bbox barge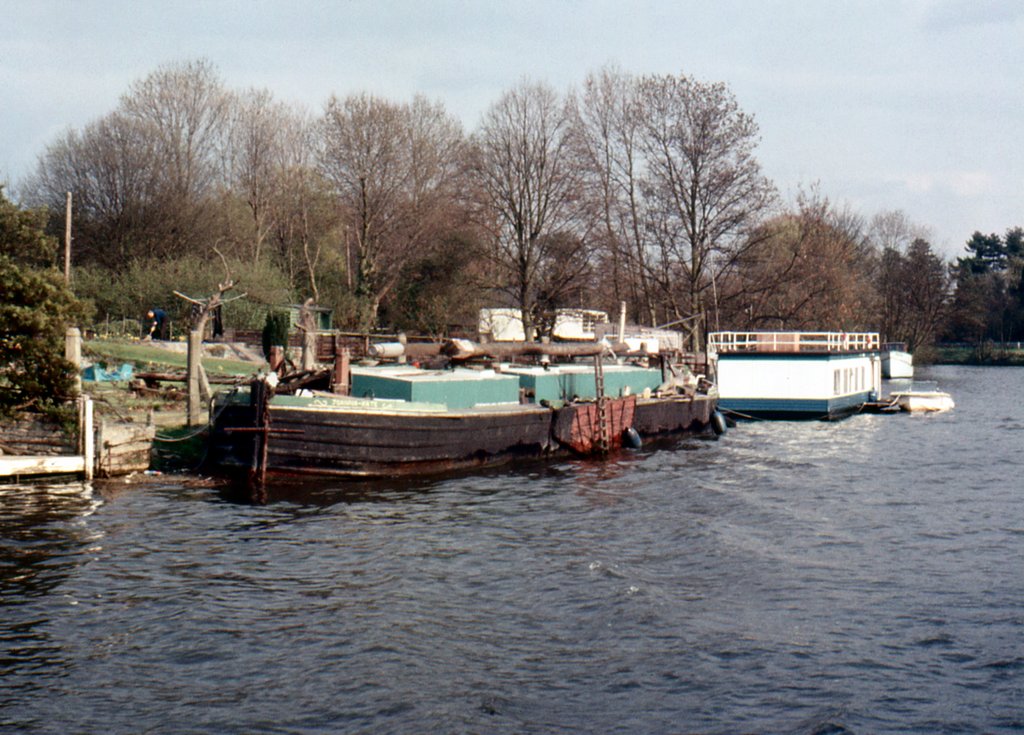
BBox(710, 330, 884, 423)
